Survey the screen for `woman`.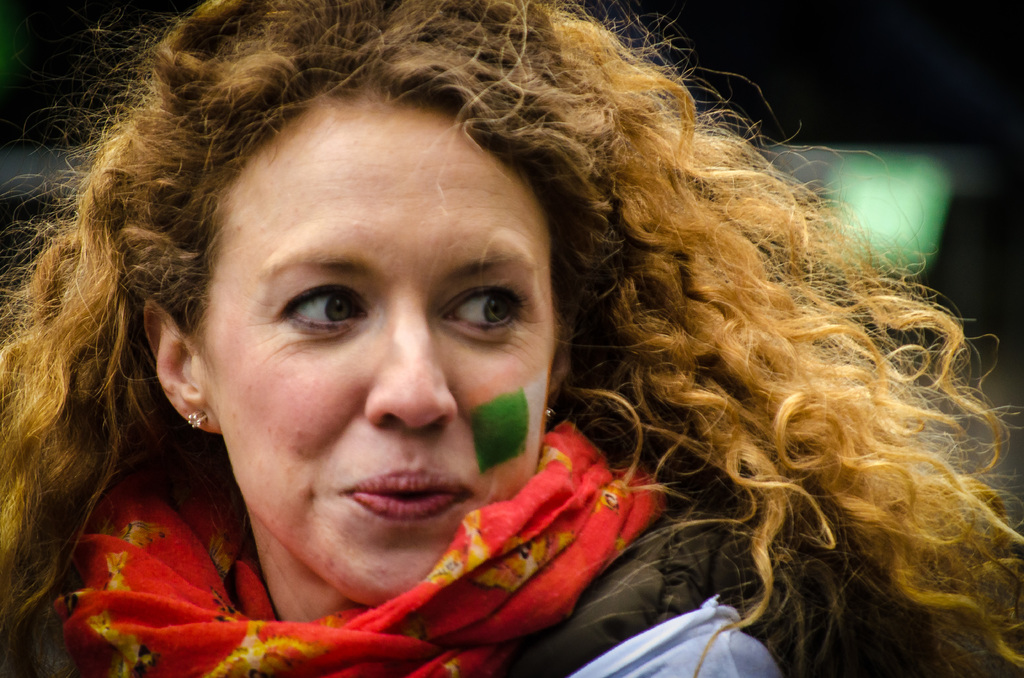
Survey found: 15 25 1009 654.
